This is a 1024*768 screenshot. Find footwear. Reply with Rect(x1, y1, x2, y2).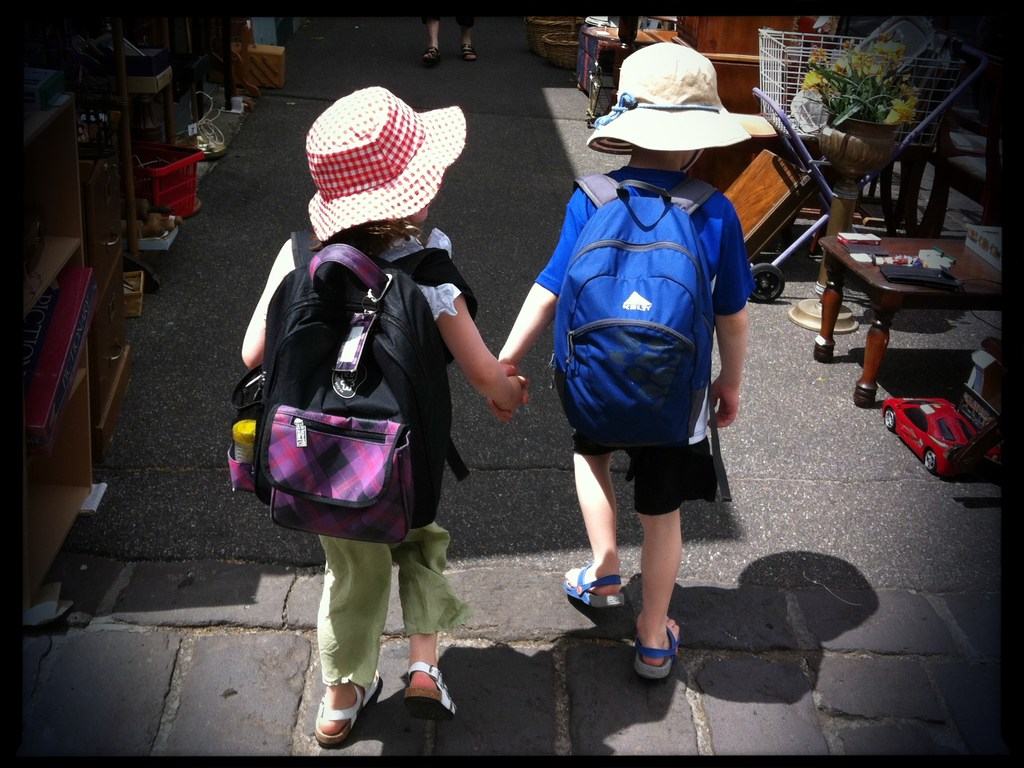
Rect(310, 669, 391, 746).
